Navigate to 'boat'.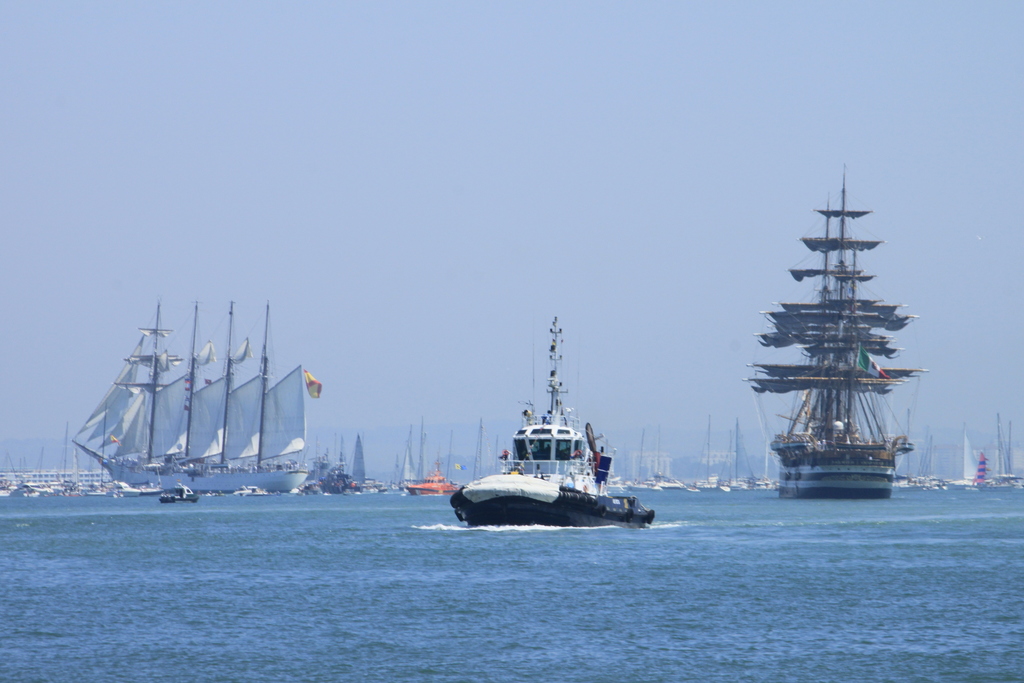
Navigation target: bbox=[971, 450, 1006, 493].
